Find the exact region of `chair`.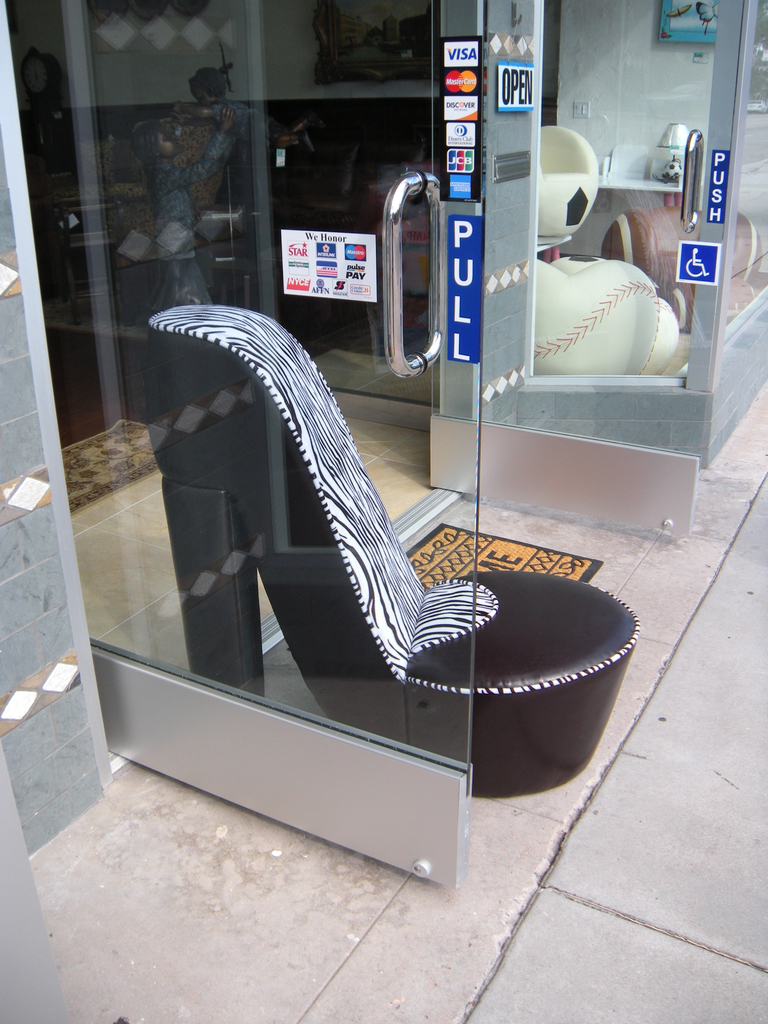
Exact region: crop(52, 307, 570, 882).
